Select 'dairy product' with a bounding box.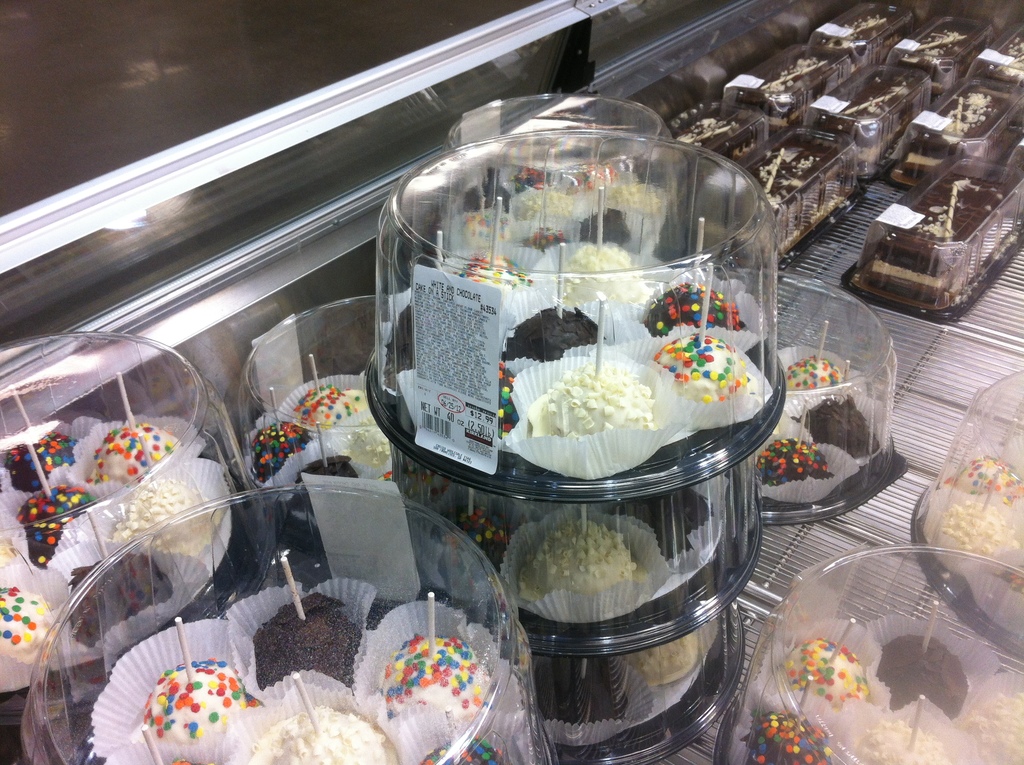
BBox(252, 705, 392, 764).
